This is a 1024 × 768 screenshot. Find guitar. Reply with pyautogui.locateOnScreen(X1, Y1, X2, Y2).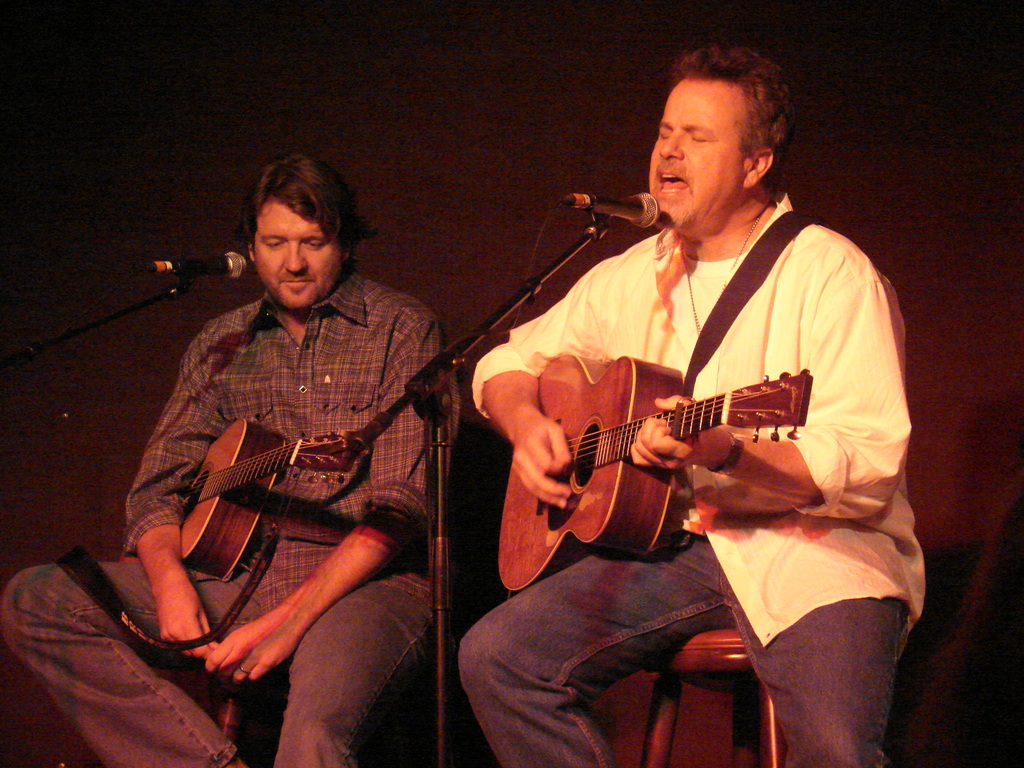
pyautogui.locateOnScreen(479, 341, 842, 581).
